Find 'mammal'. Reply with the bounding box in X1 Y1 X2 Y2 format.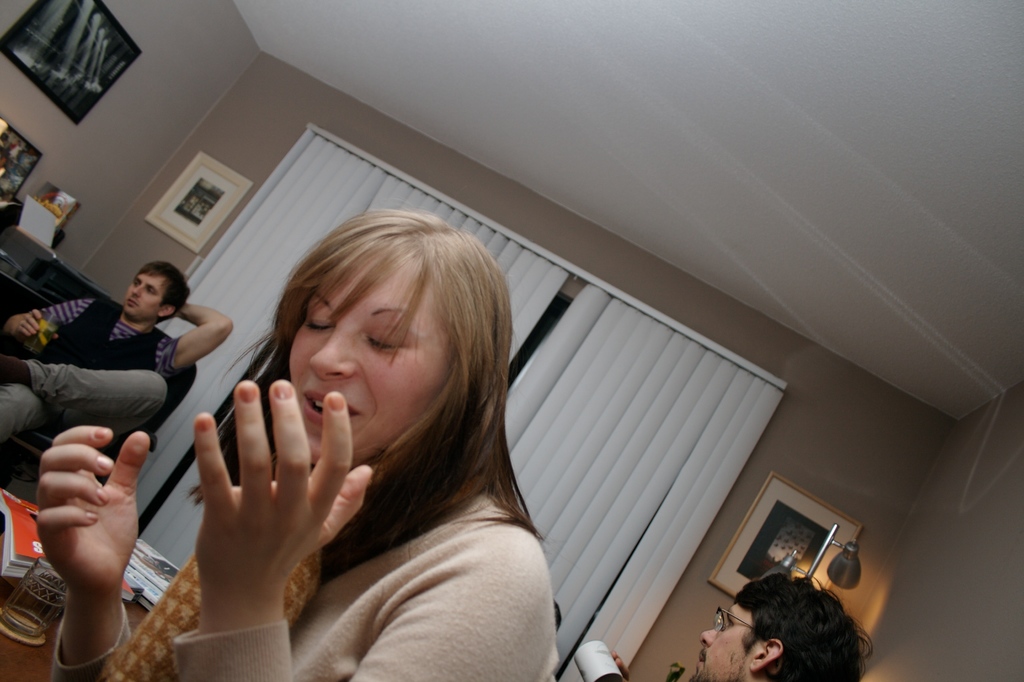
32 207 558 681.
